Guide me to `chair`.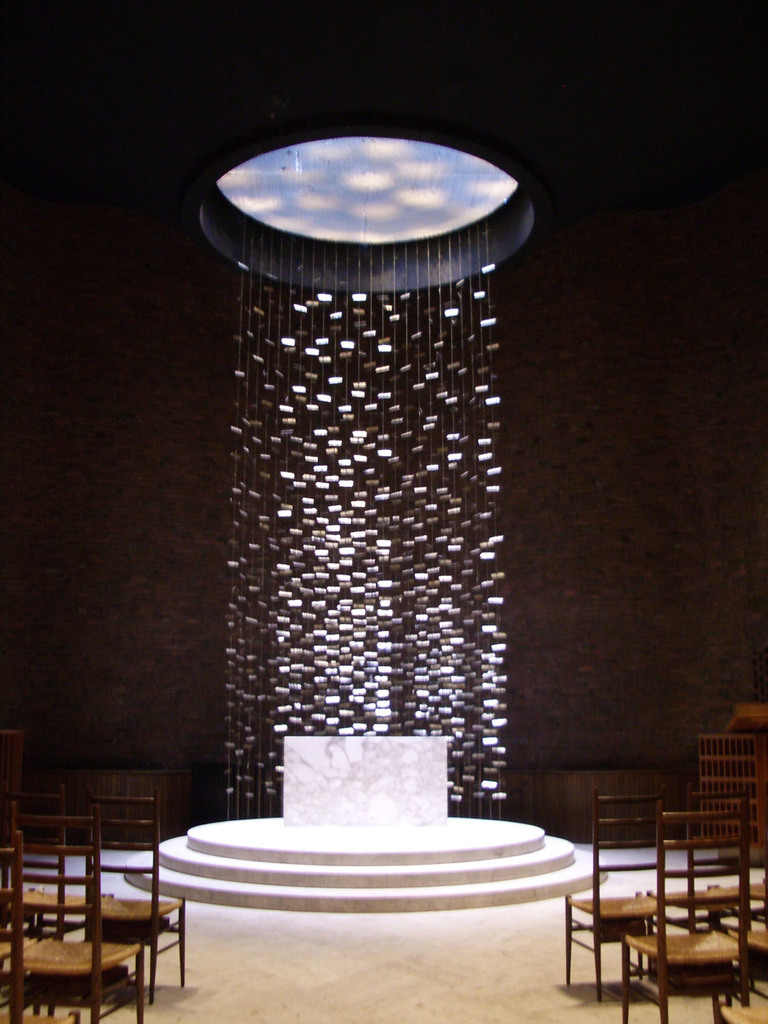
Guidance: x1=619 y1=804 x2=754 y2=1023.
